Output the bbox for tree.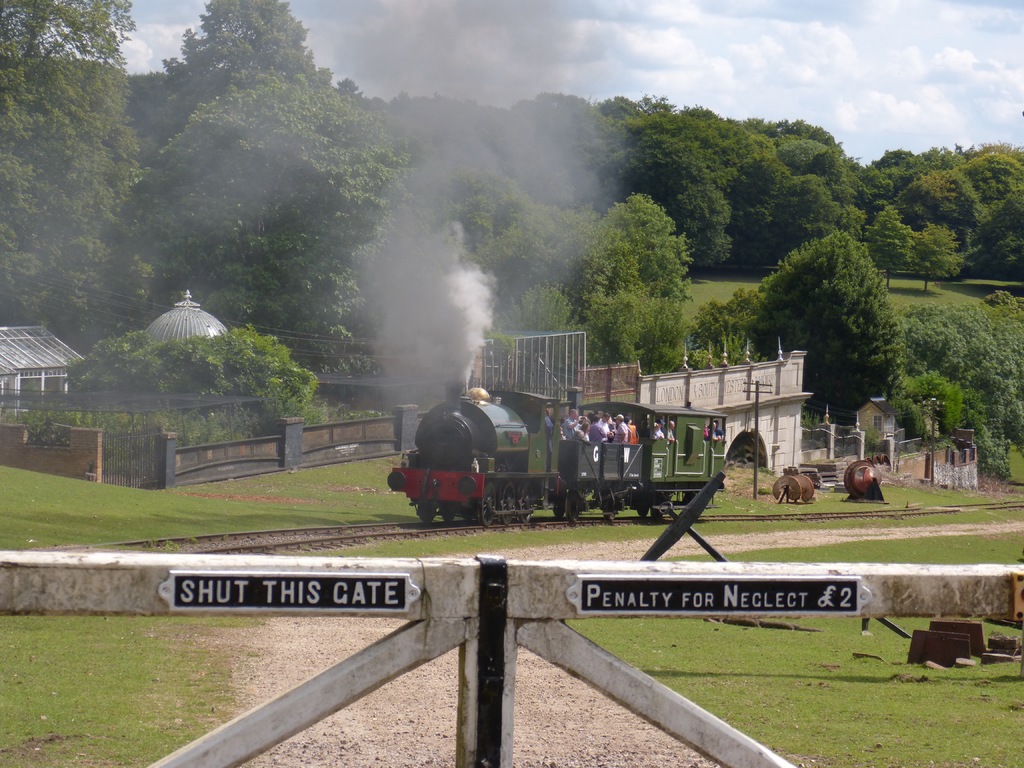
(893,141,1023,280).
